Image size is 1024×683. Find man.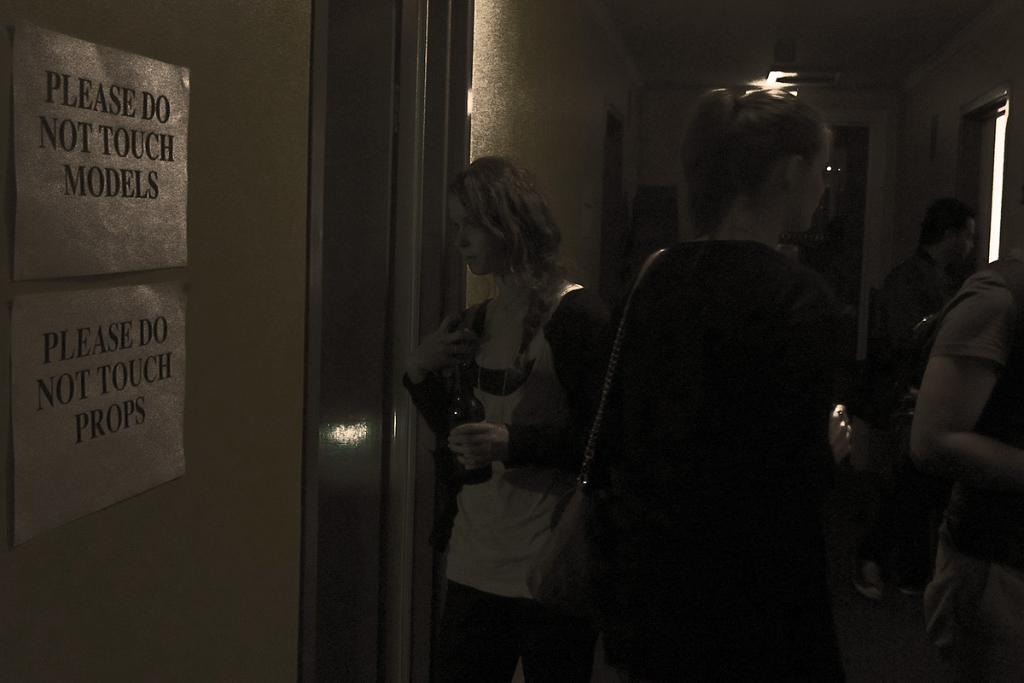
BBox(847, 190, 986, 604).
